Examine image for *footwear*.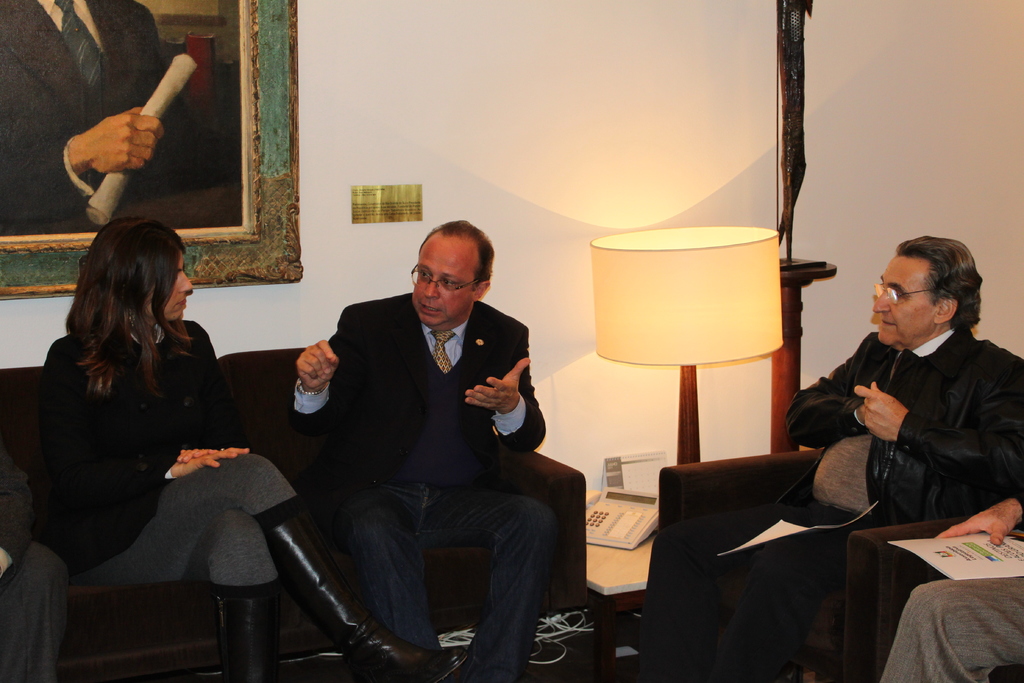
Examination result: bbox(211, 583, 284, 682).
